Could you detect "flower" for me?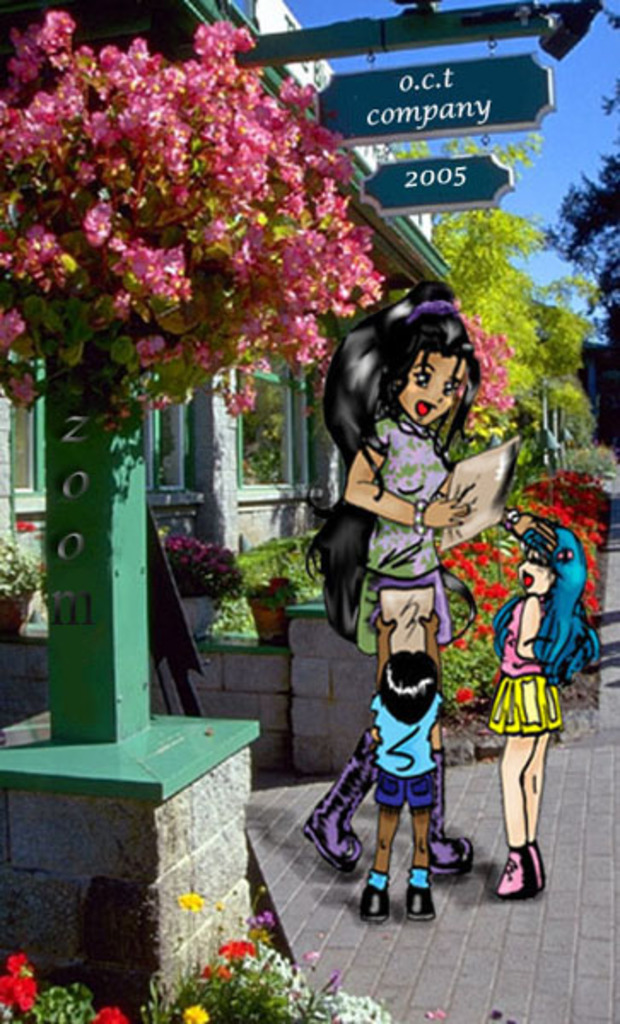
Detection result: select_region(217, 940, 256, 963).
